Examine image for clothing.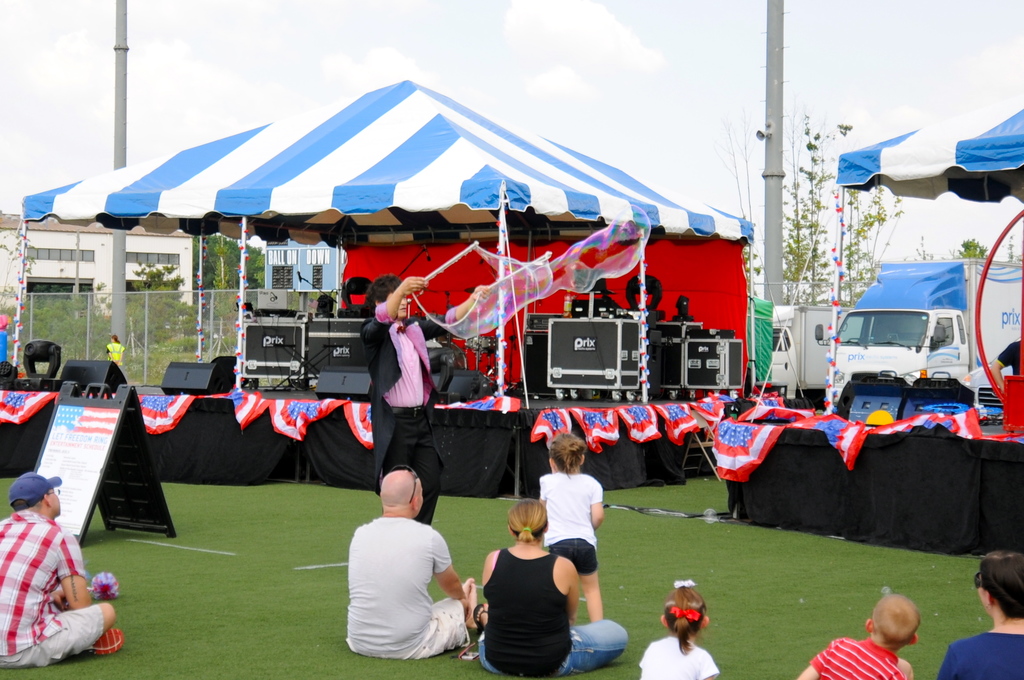
Examination result: x1=639 y1=639 x2=719 y2=679.
